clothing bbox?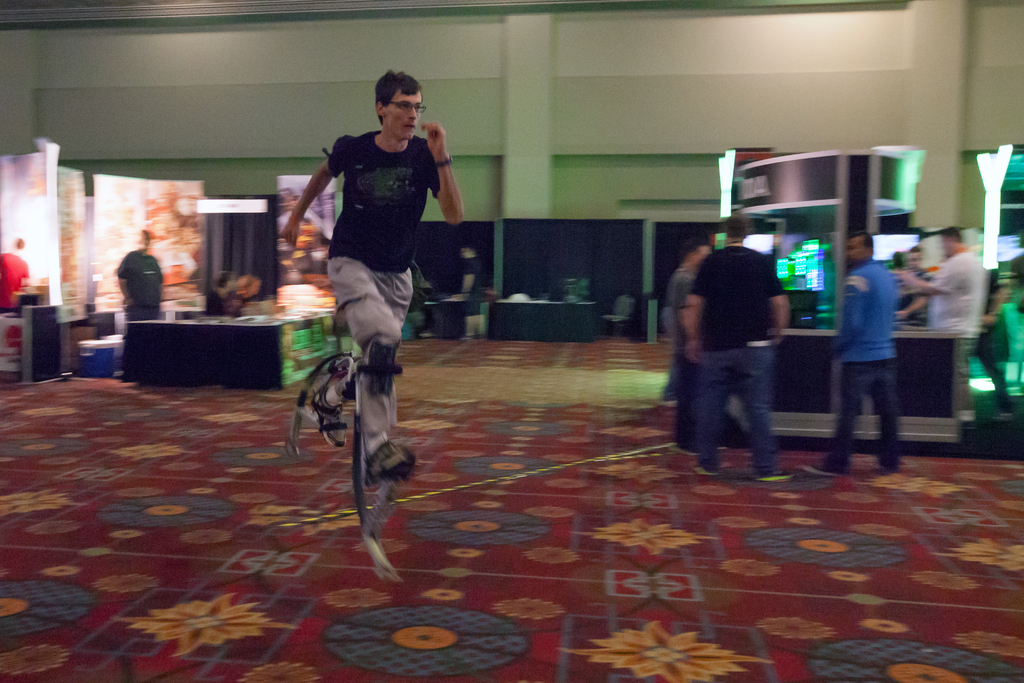
BBox(673, 255, 785, 477)
